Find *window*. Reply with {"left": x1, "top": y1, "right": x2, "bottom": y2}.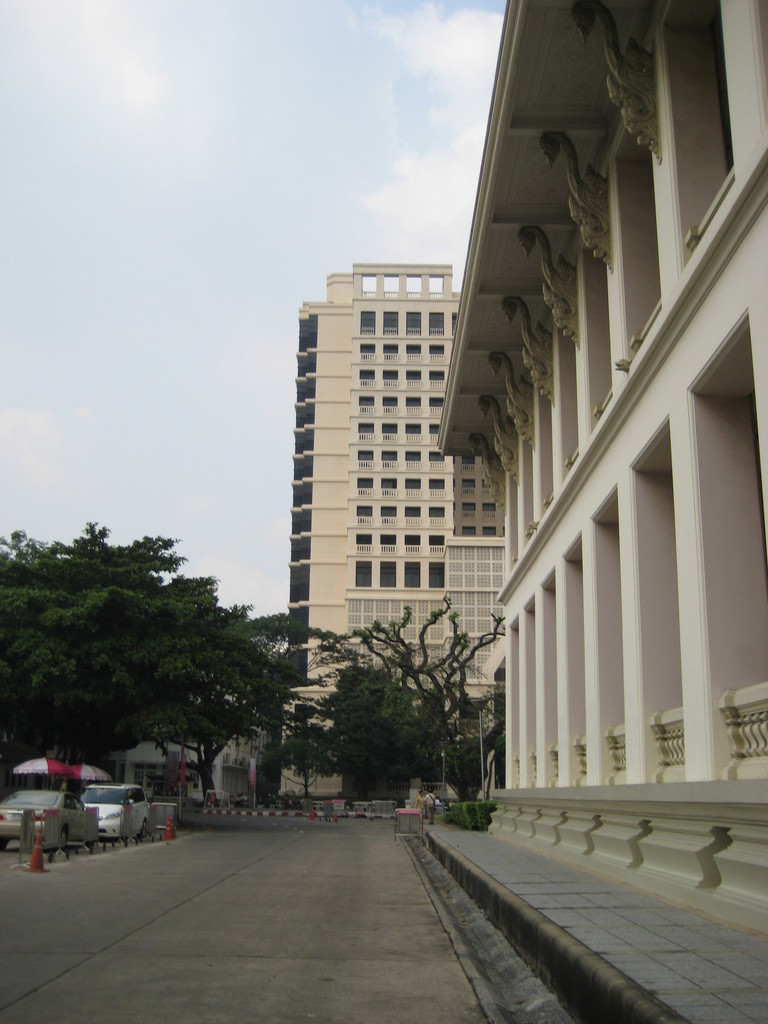
{"left": 377, "top": 561, "right": 398, "bottom": 587}.
